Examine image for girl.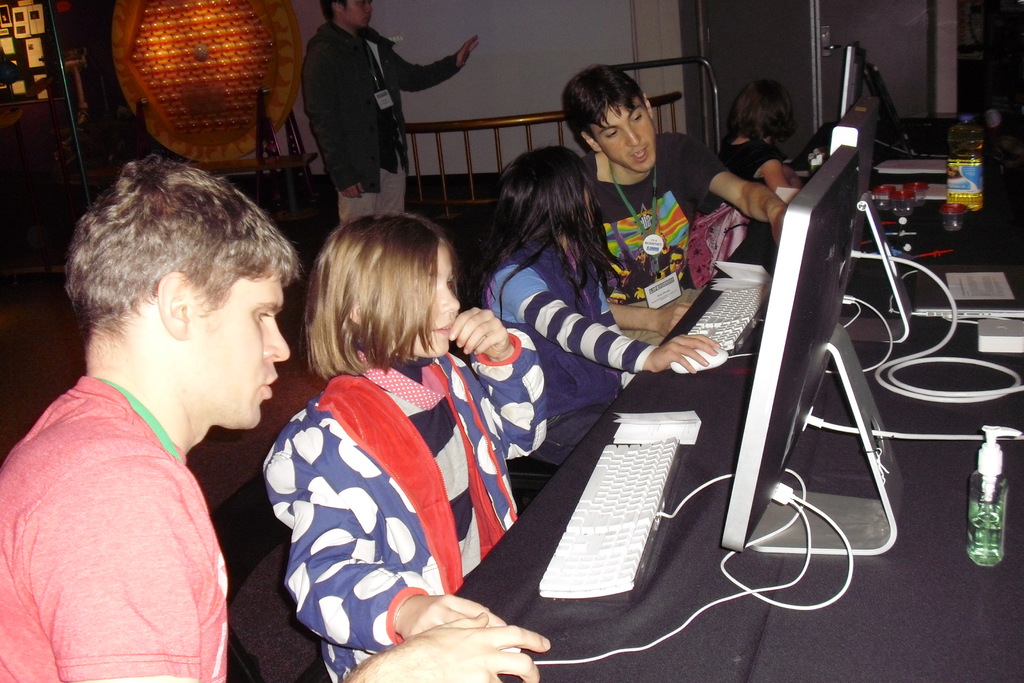
Examination result: (left=486, top=136, right=717, bottom=462).
